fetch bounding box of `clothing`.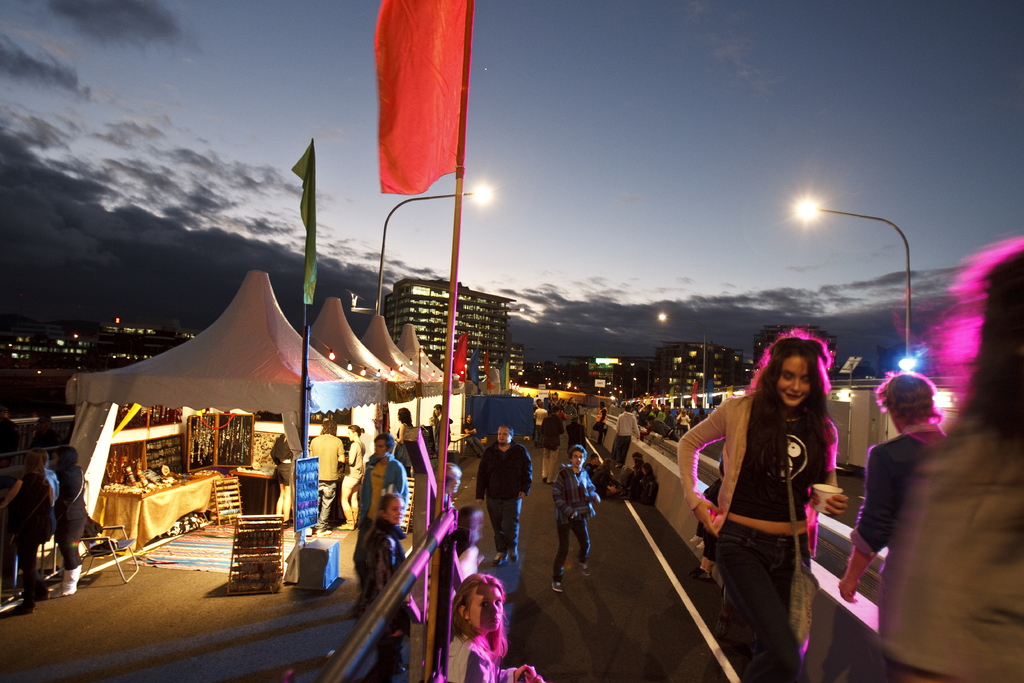
Bbox: bbox(392, 423, 413, 468).
